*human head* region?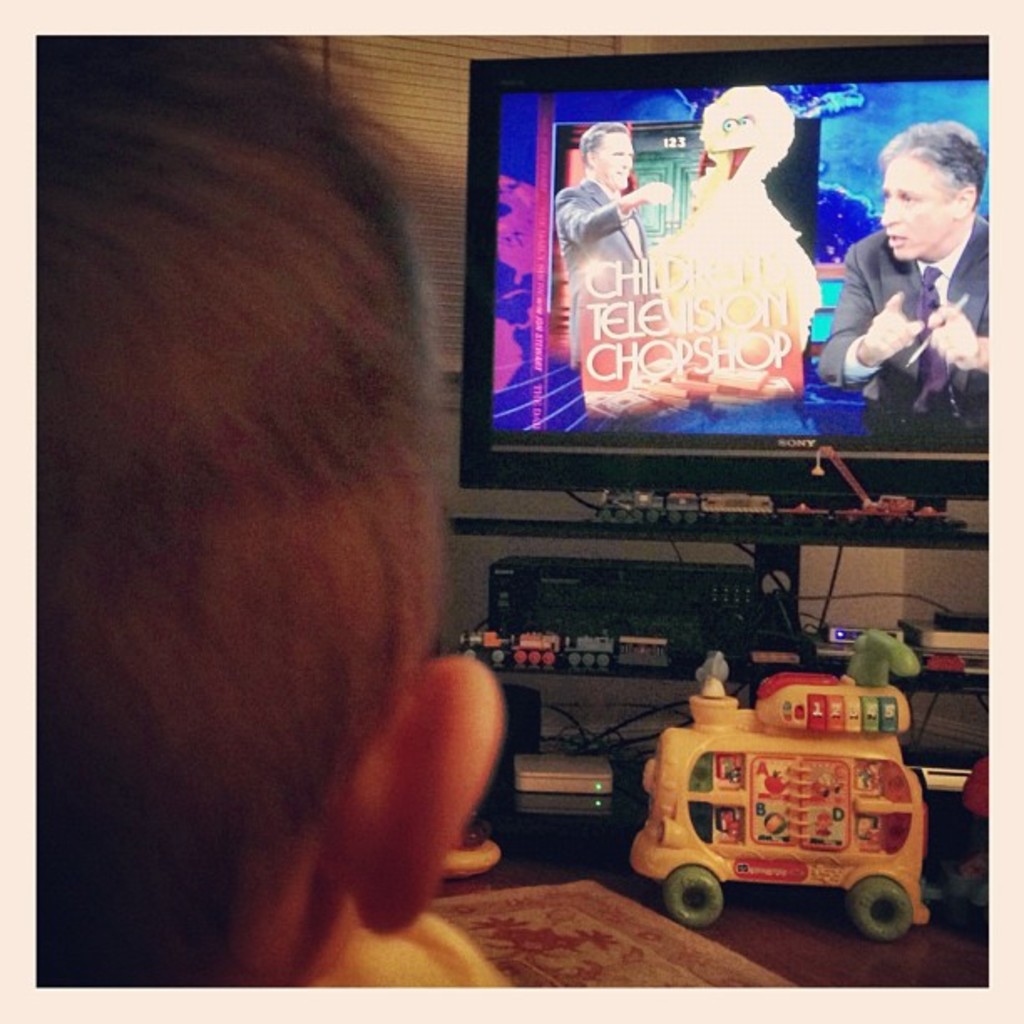
left=577, top=122, right=634, bottom=187
